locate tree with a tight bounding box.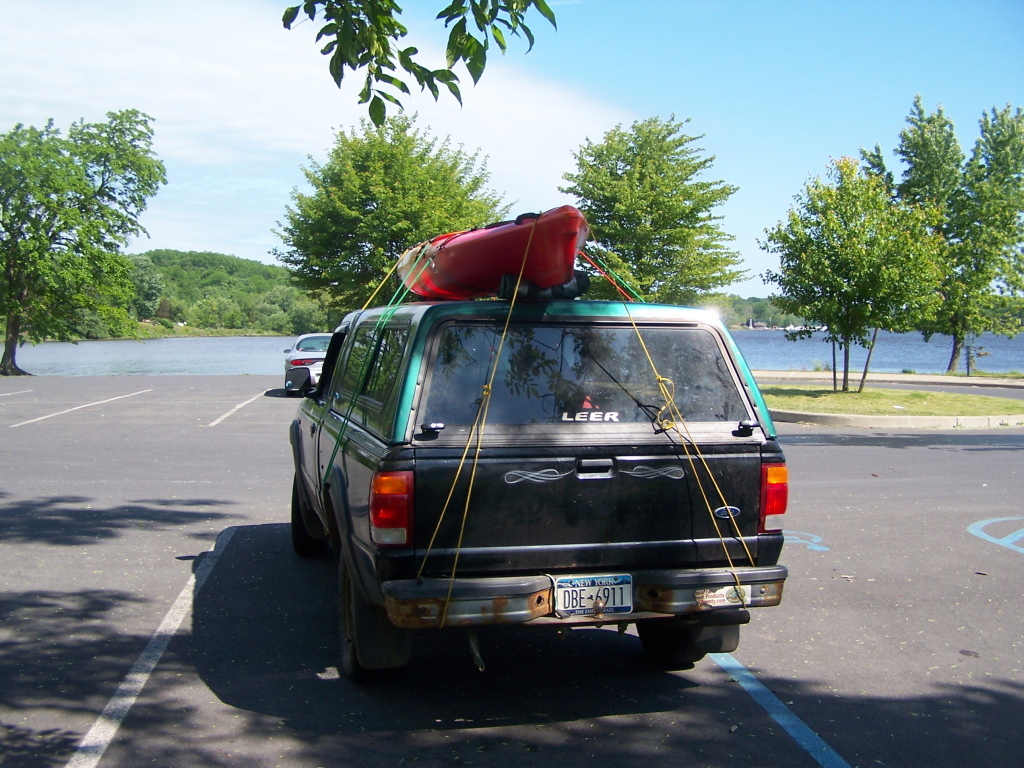
<region>0, 111, 172, 377</region>.
